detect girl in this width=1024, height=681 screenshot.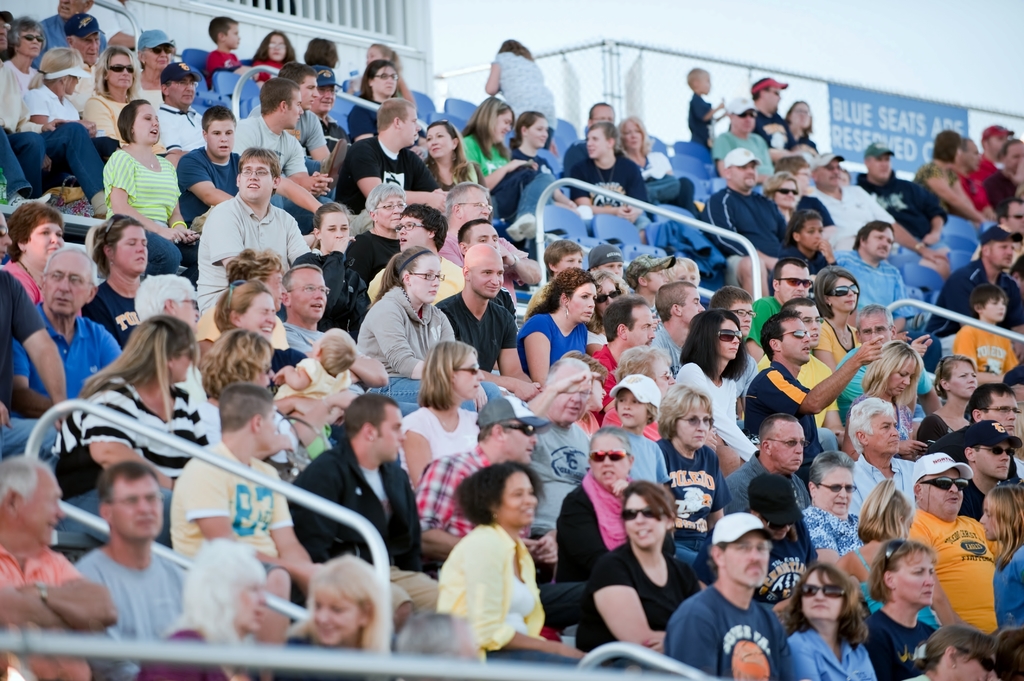
Detection: locate(250, 29, 300, 84).
